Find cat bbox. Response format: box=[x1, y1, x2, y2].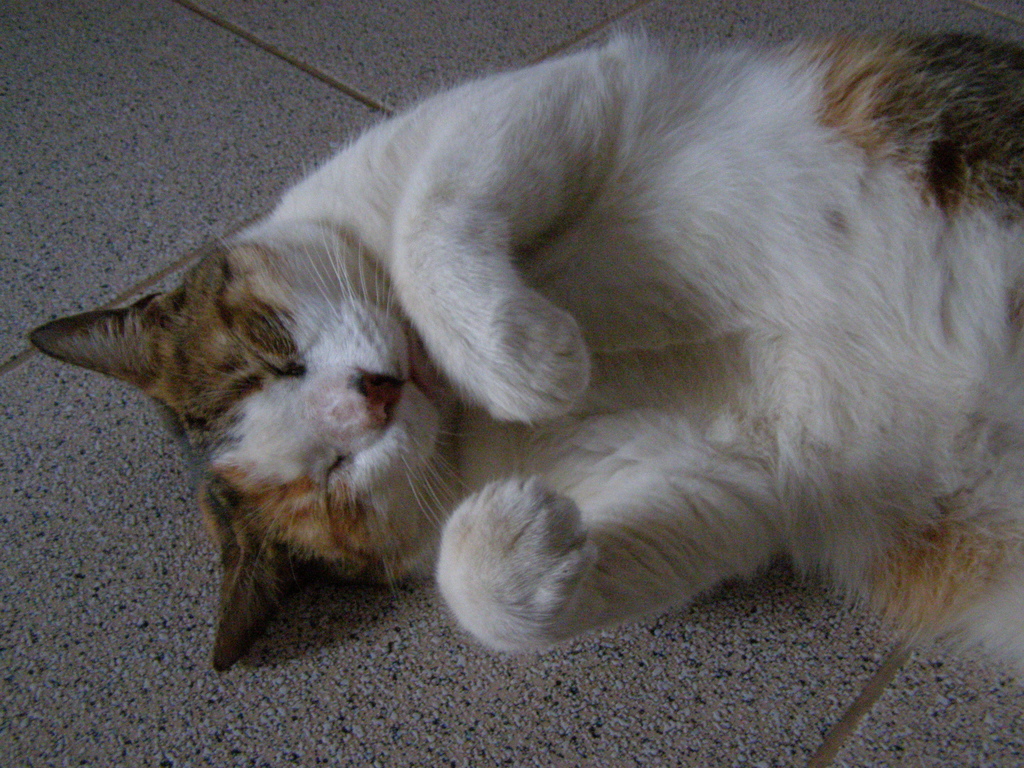
box=[24, 26, 1023, 697].
